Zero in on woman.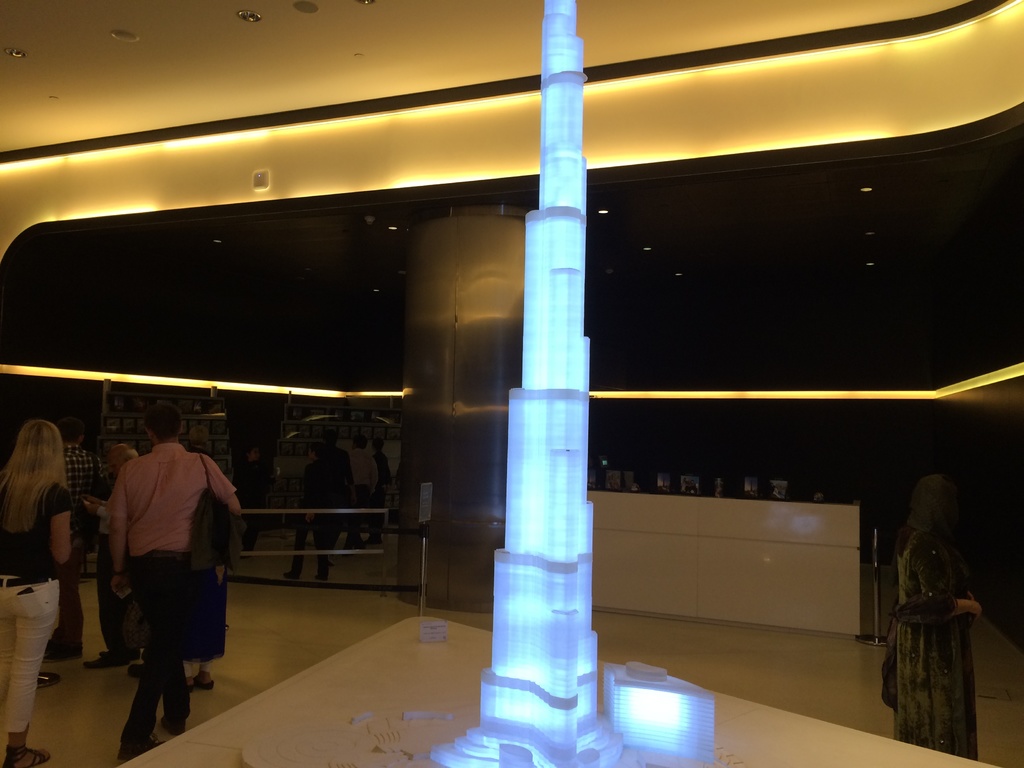
Zeroed in: (x1=0, y1=420, x2=74, y2=767).
